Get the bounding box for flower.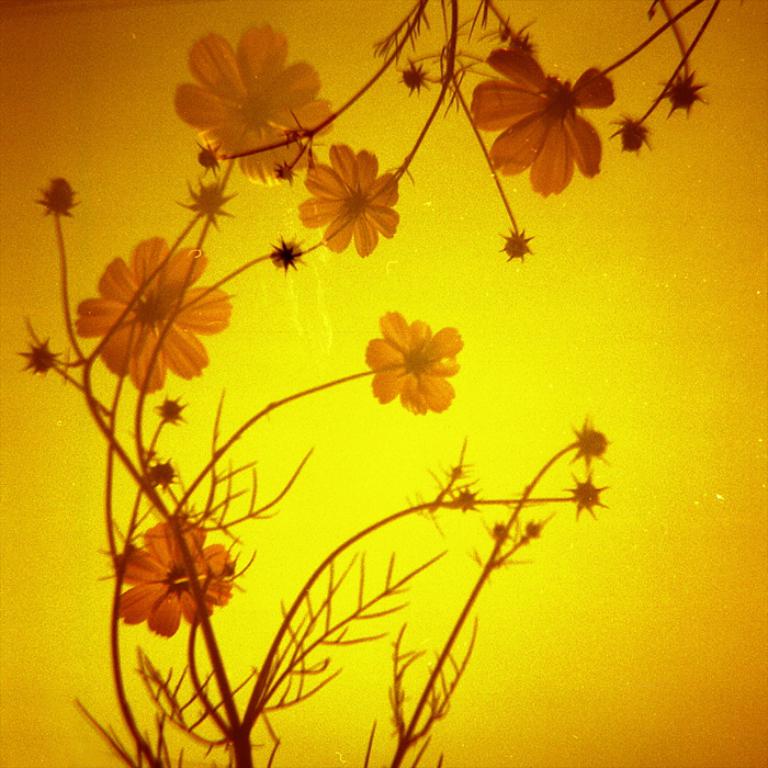
192,138,222,179.
